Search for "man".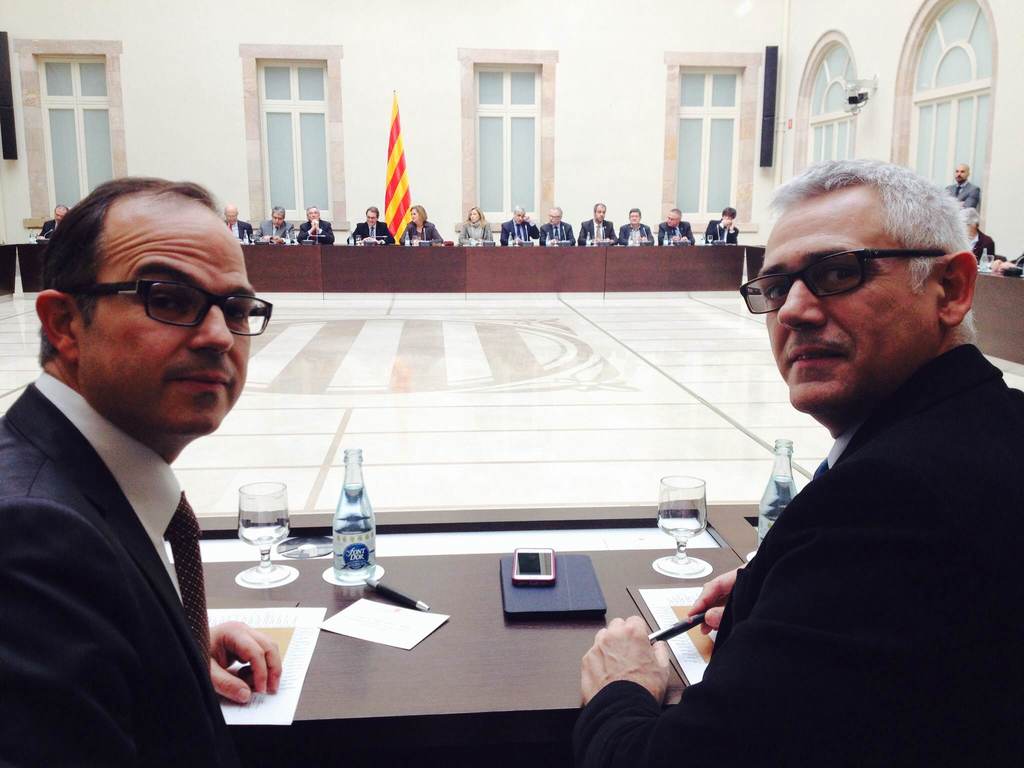
Found at x1=346, y1=207, x2=396, y2=244.
